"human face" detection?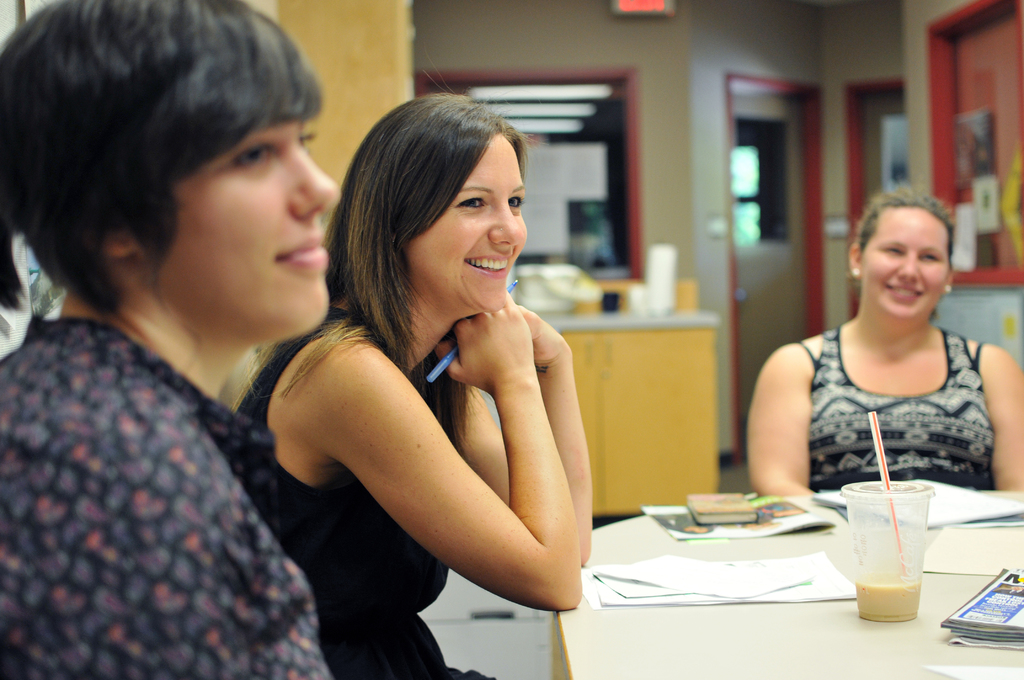
BBox(406, 133, 530, 316)
